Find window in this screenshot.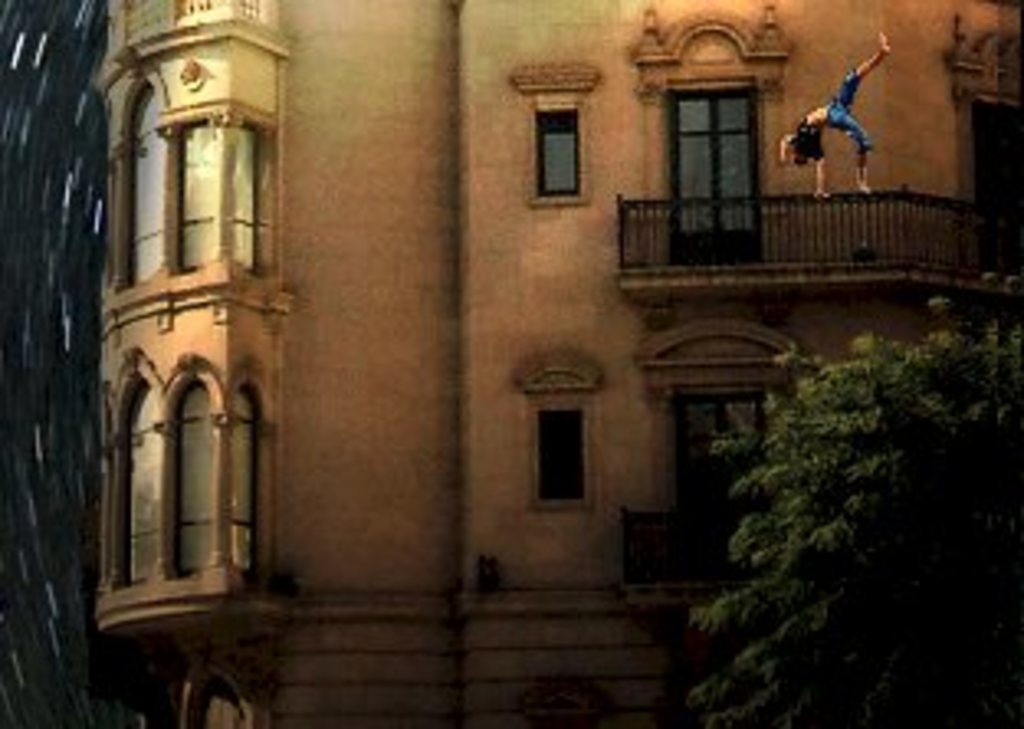
The bounding box for window is [89,53,276,305].
